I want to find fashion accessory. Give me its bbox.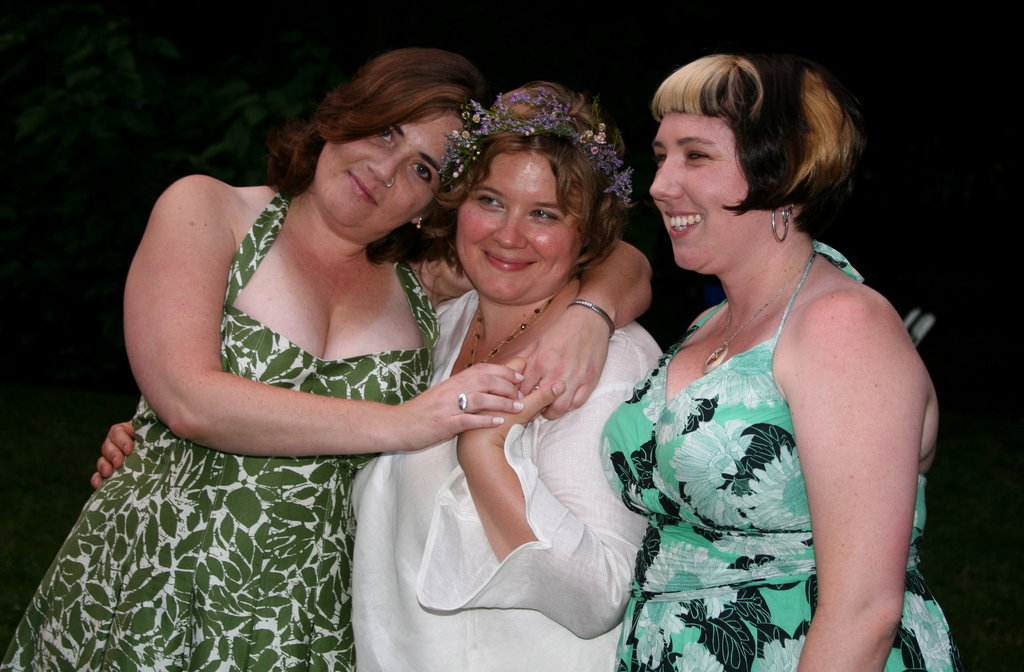
463:298:553:366.
